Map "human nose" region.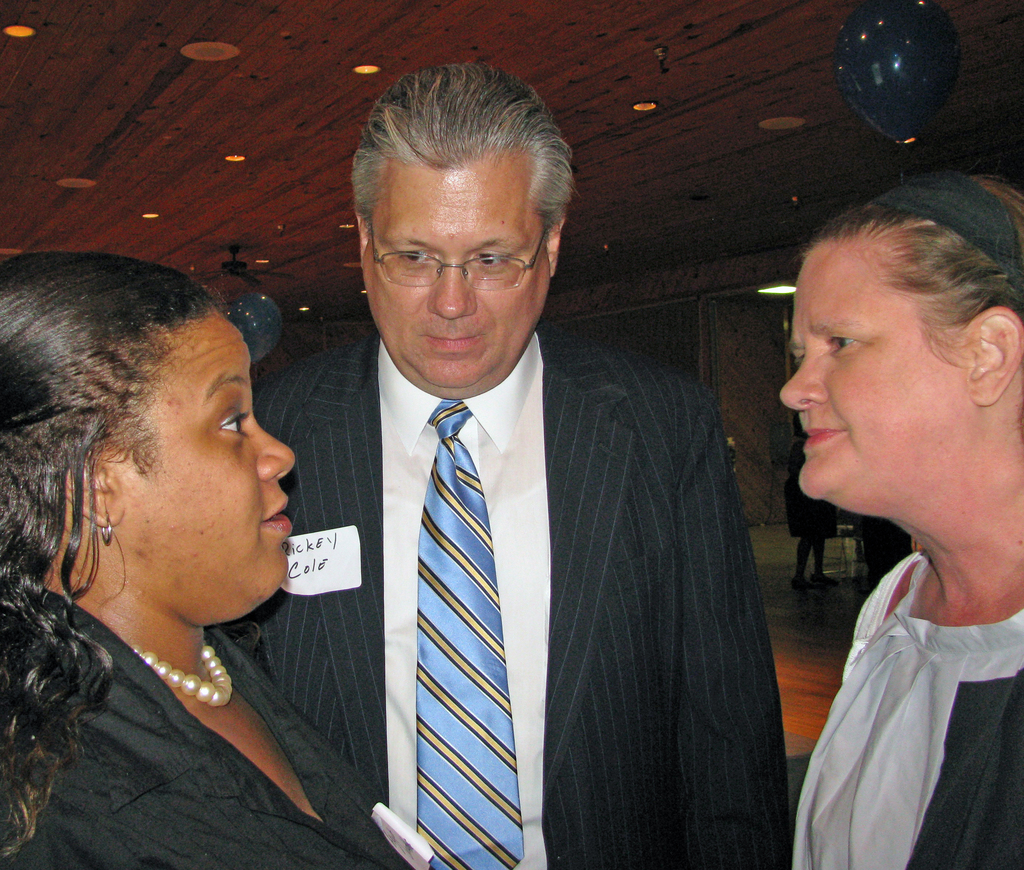
Mapped to region(780, 348, 829, 410).
